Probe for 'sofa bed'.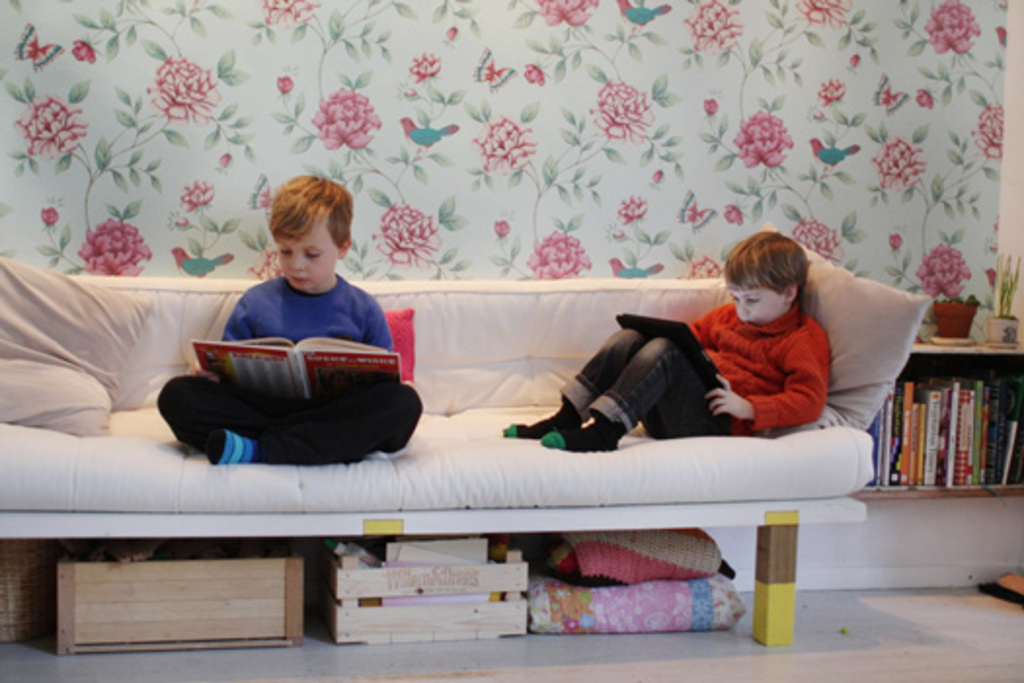
Probe result: (left=0, top=226, right=934, bottom=642).
